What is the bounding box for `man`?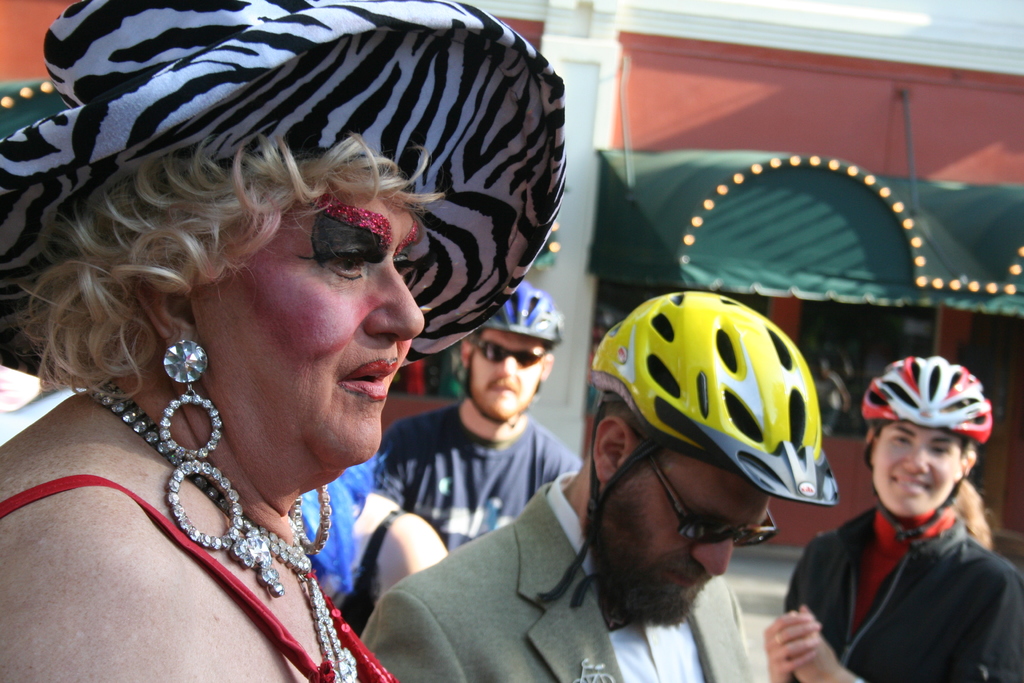
pyautogui.locateOnScreen(765, 356, 1023, 682).
